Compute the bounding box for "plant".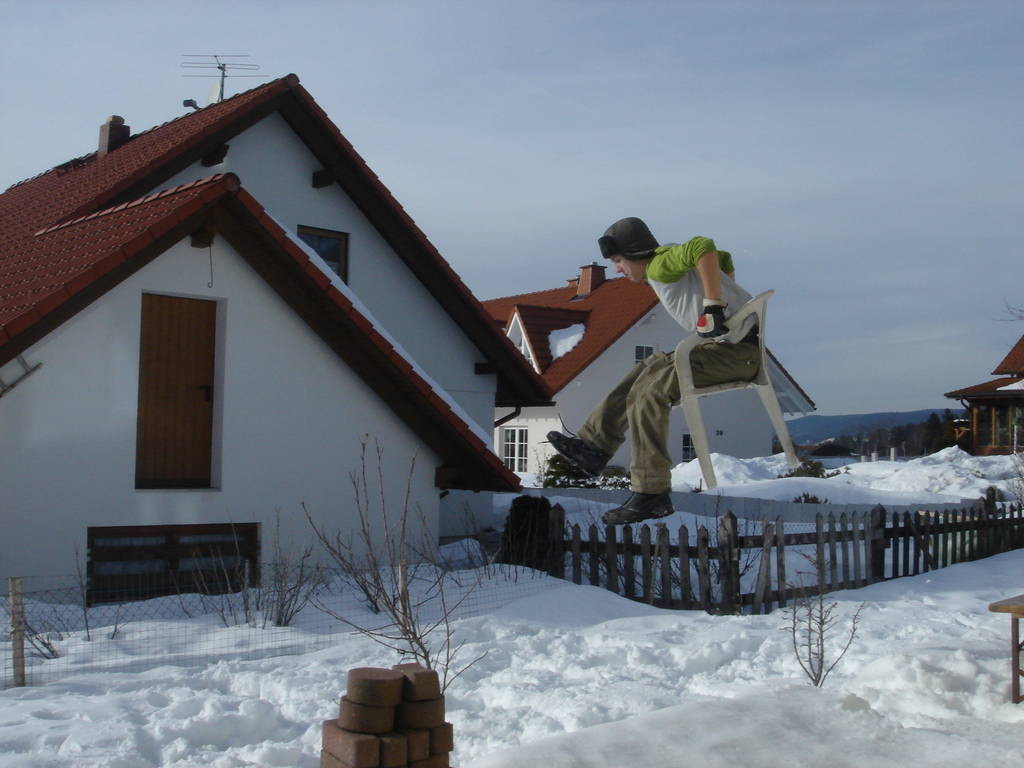
787/492/826/504.
